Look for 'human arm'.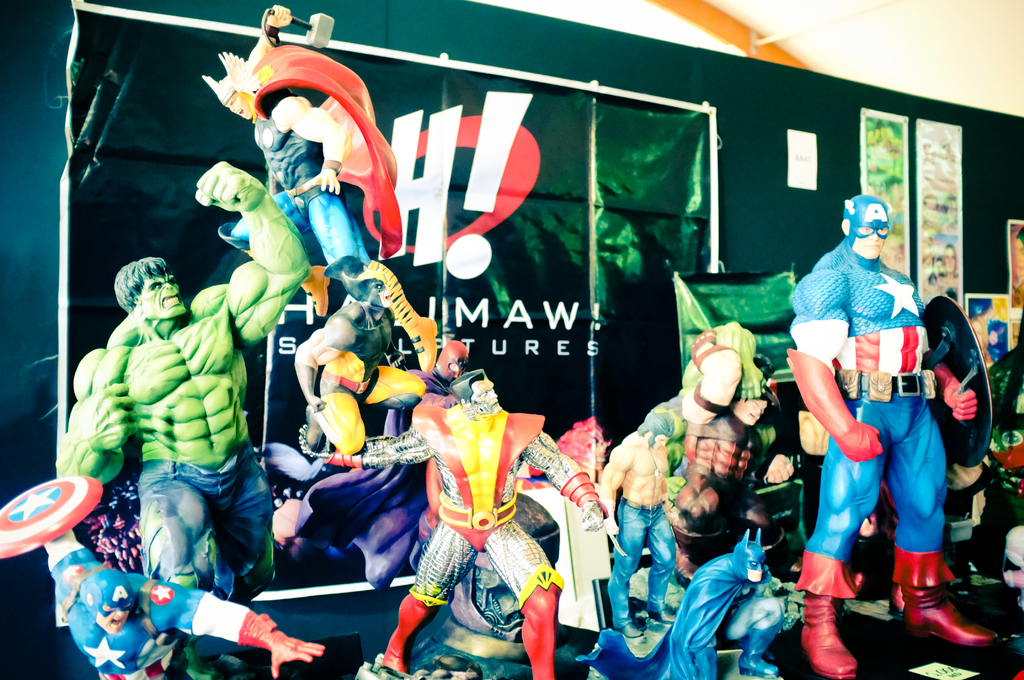
Found: bbox=(928, 367, 975, 423).
